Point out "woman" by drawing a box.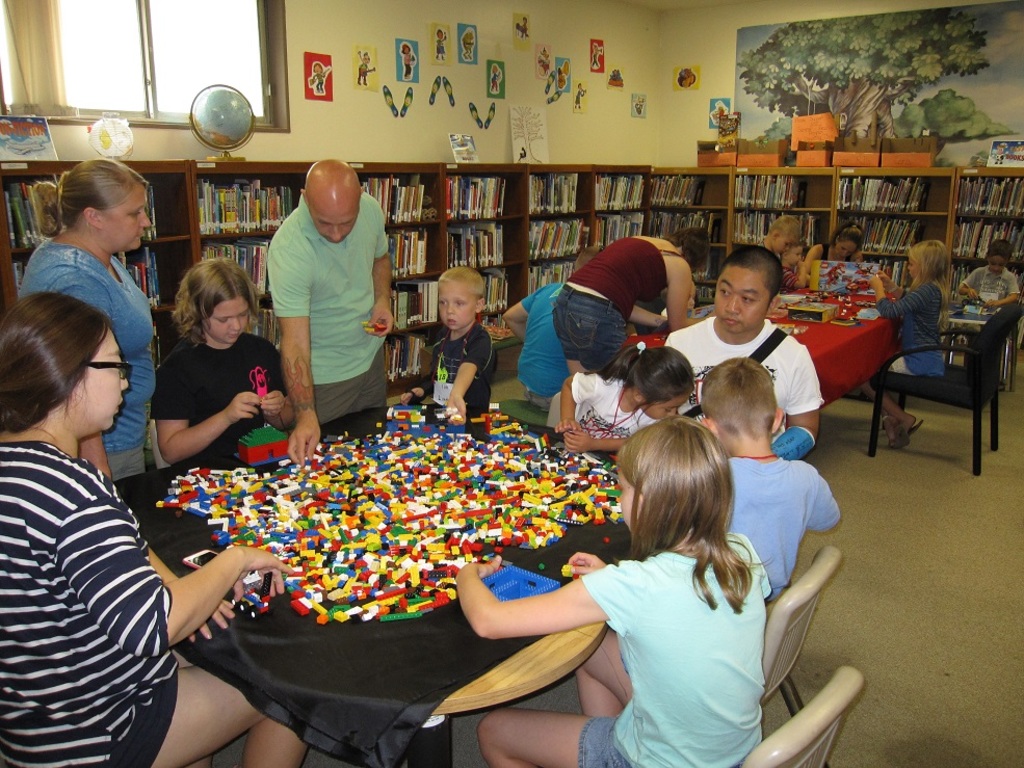
x1=807 y1=222 x2=864 y2=279.
